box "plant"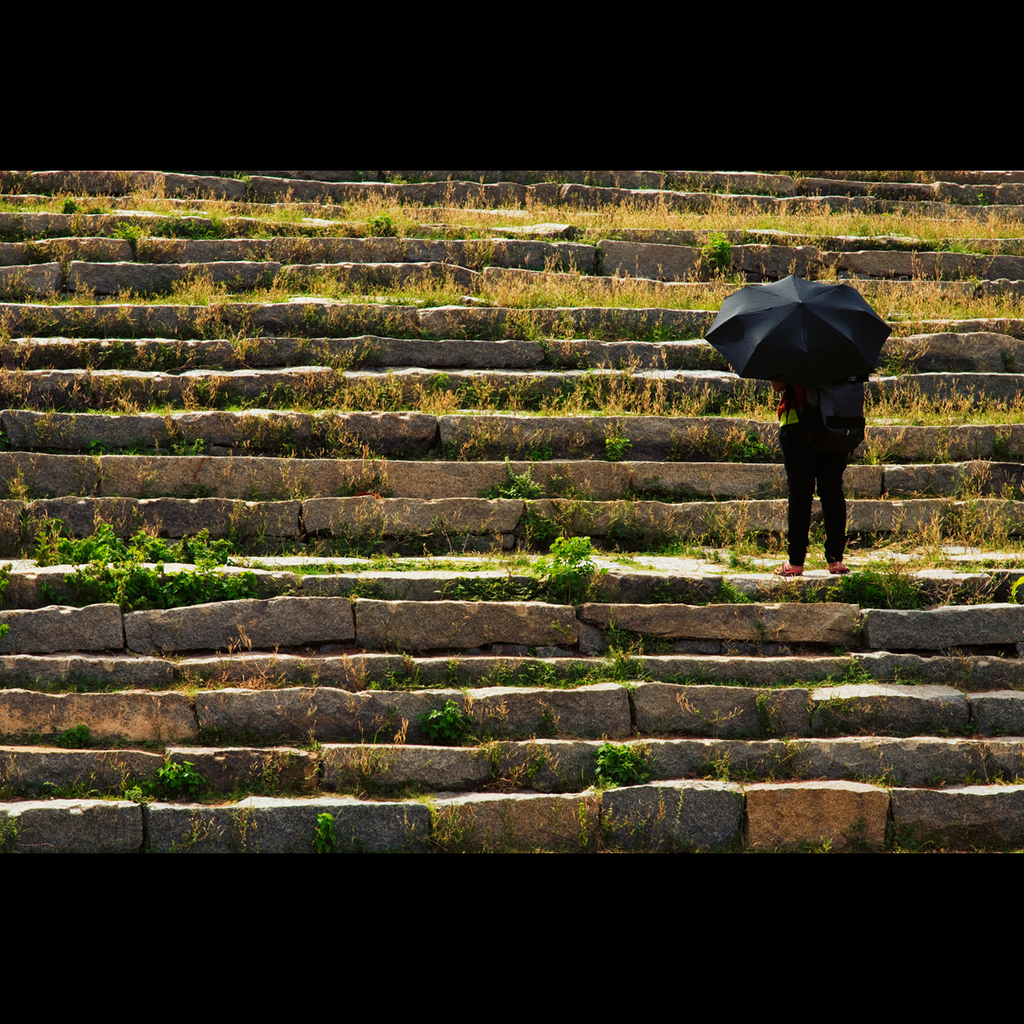
(748,693,785,744)
